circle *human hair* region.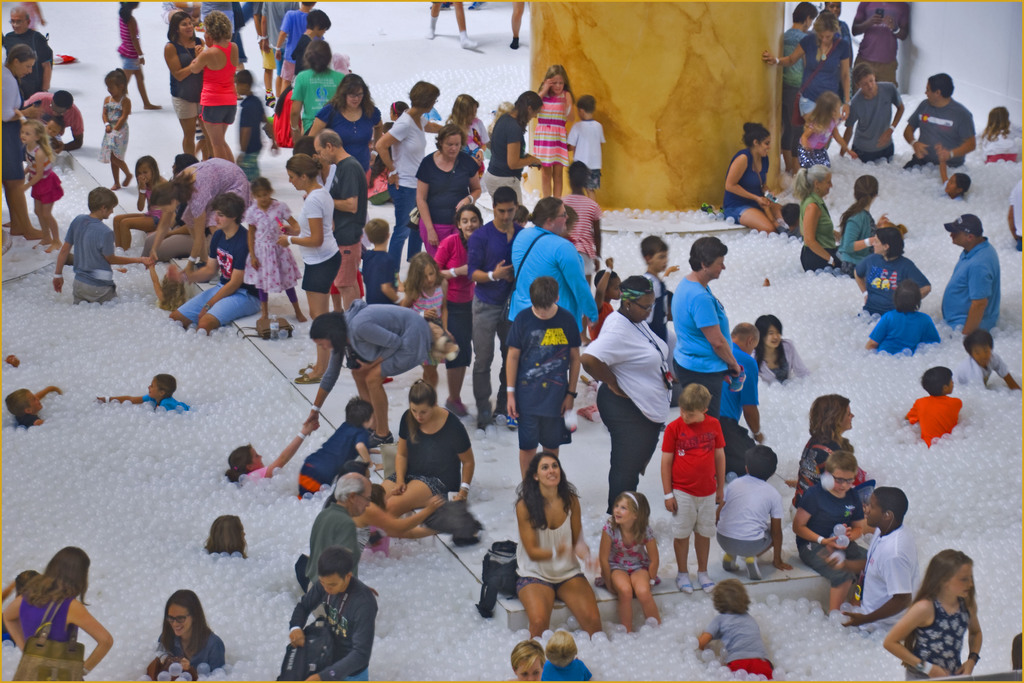
Region: {"left": 168, "top": 3, "right": 193, "bottom": 31}.
